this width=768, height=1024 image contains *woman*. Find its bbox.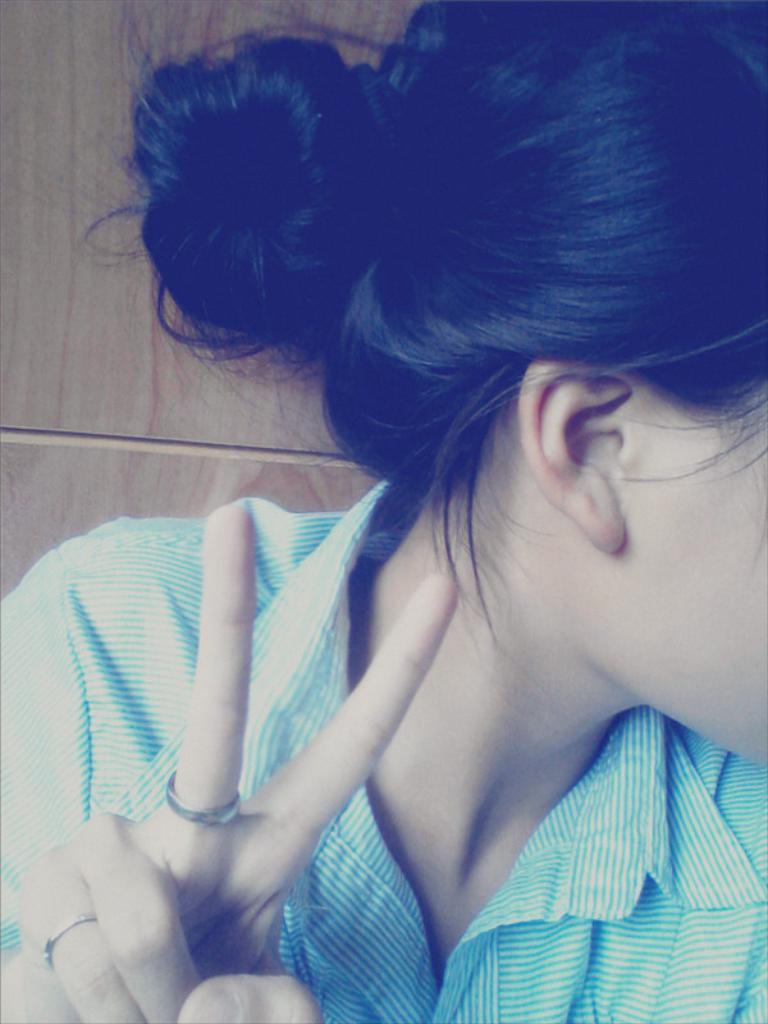
select_region(23, 15, 762, 1002).
